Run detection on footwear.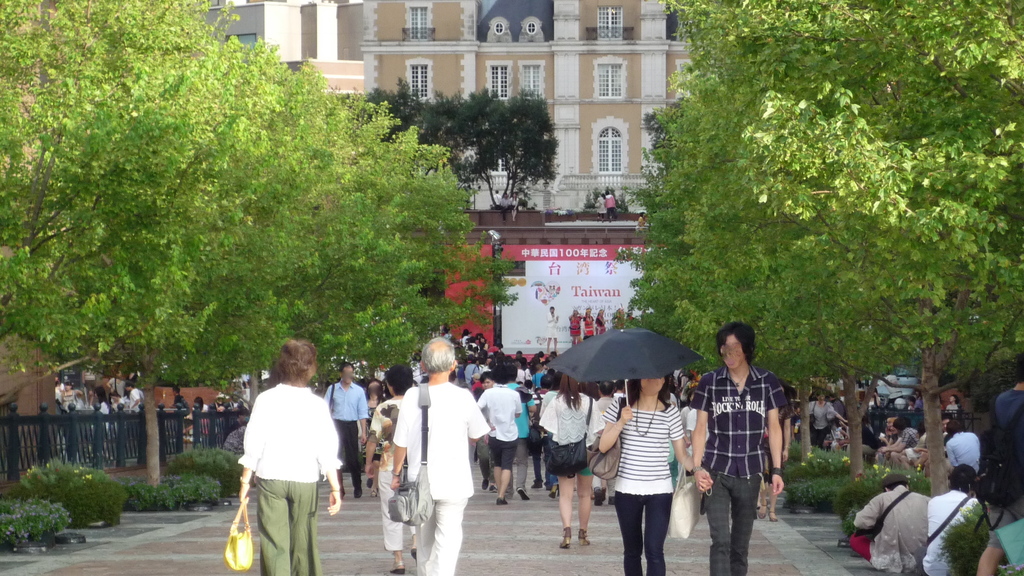
Result: 518 490 526 497.
